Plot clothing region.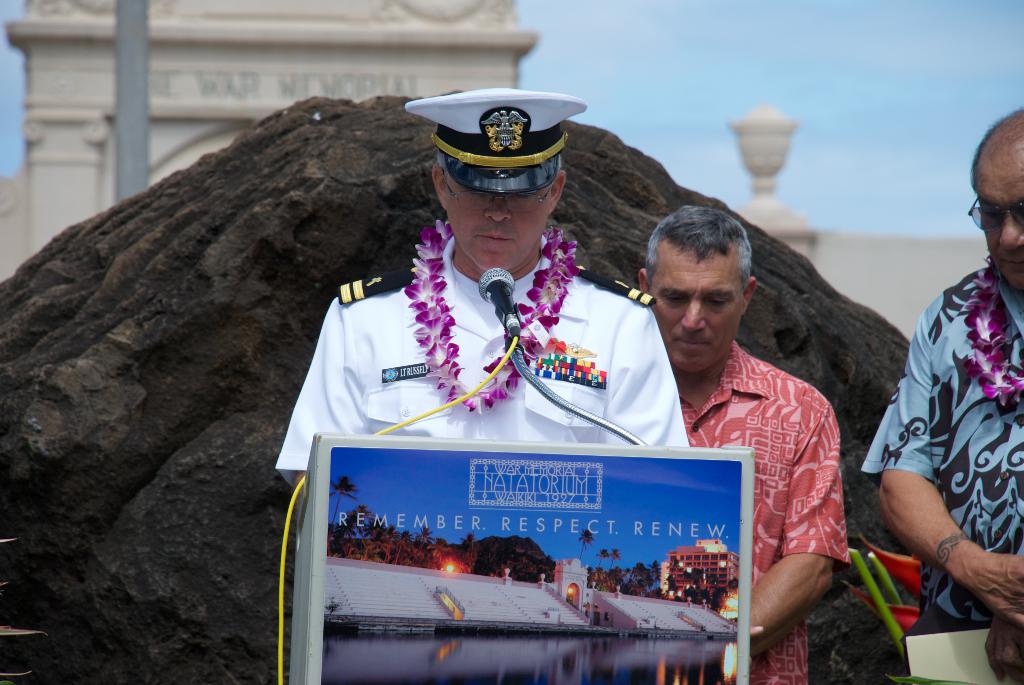
Plotted at [276,236,687,487].
